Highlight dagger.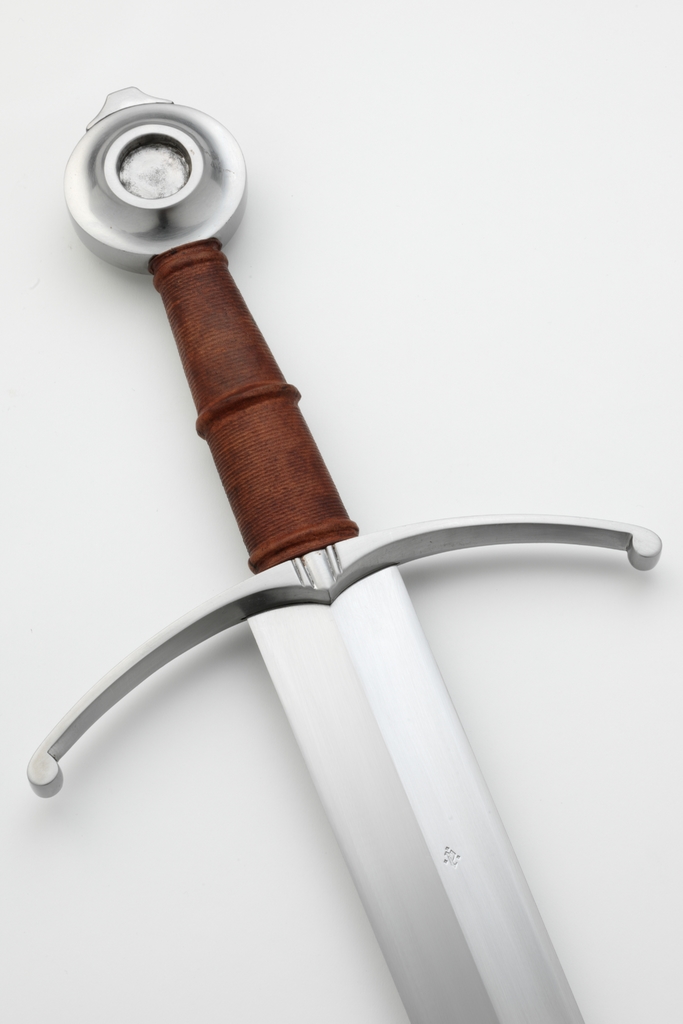
Highlighted region: x1=26 y1=84 x2=661 y2=1023.
